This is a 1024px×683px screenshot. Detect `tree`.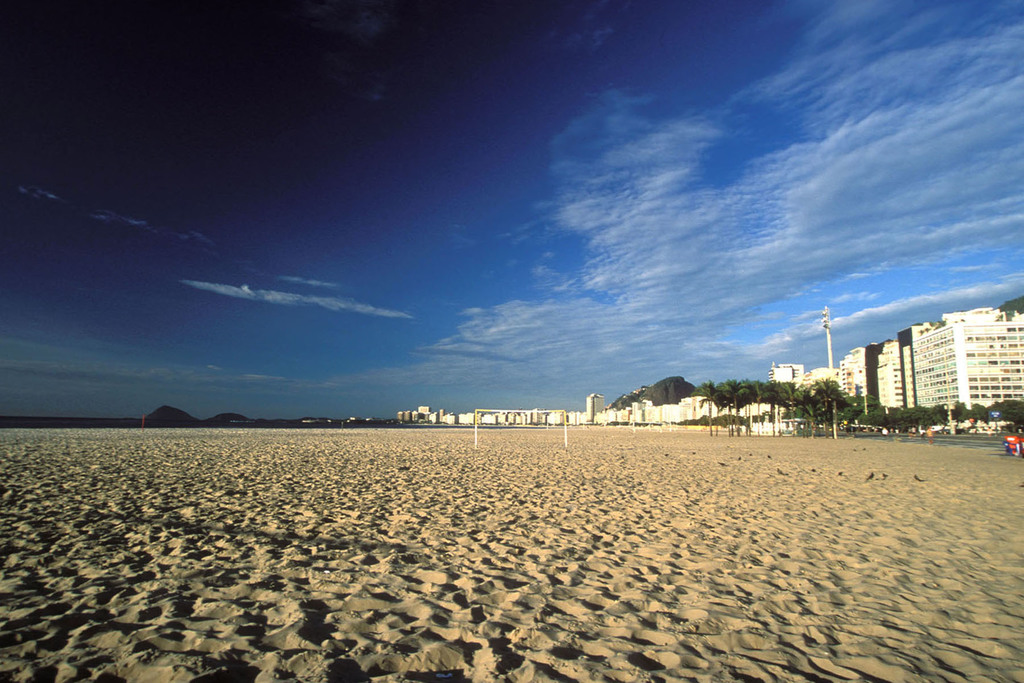
[left=595, top=366, right=714, bottom=418].
